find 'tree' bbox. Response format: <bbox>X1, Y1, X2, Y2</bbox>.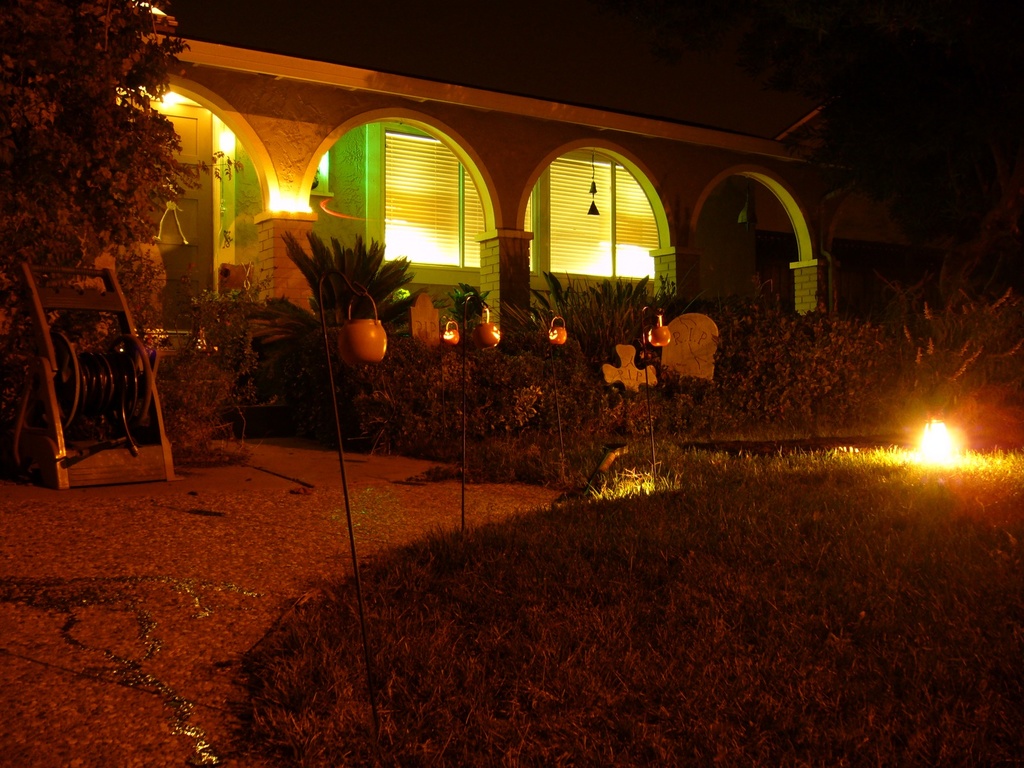
<bbox>19, 10, 210, 341</bbox>.
